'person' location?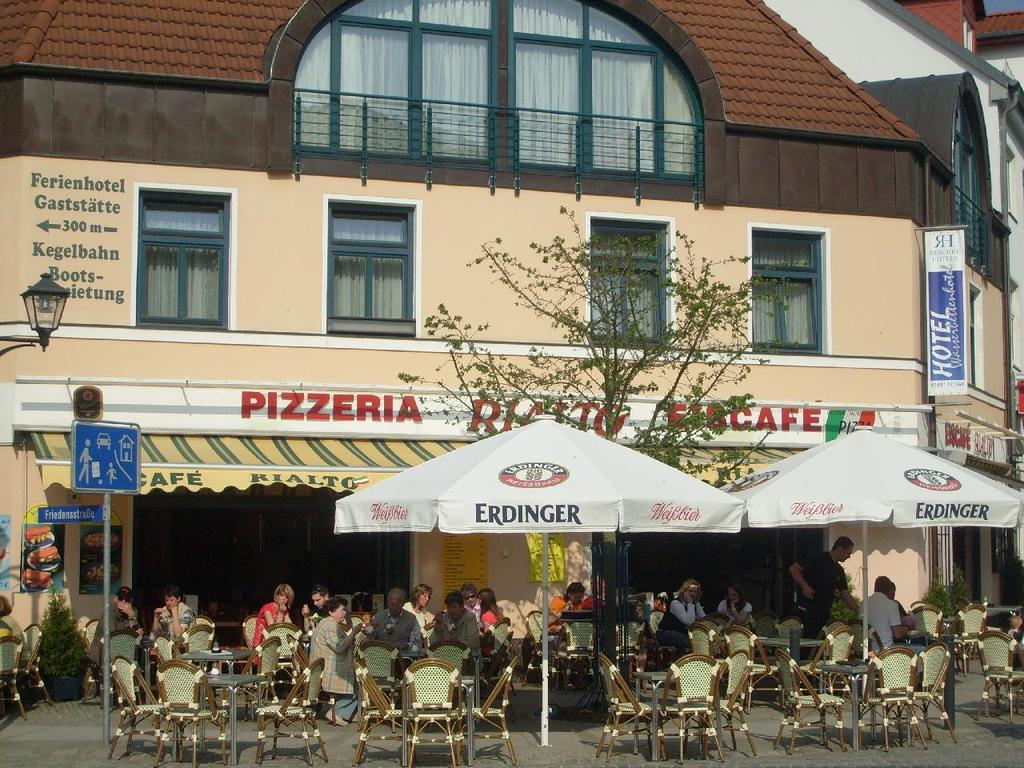
x1=540 y1=578 x2=602 y2=640
